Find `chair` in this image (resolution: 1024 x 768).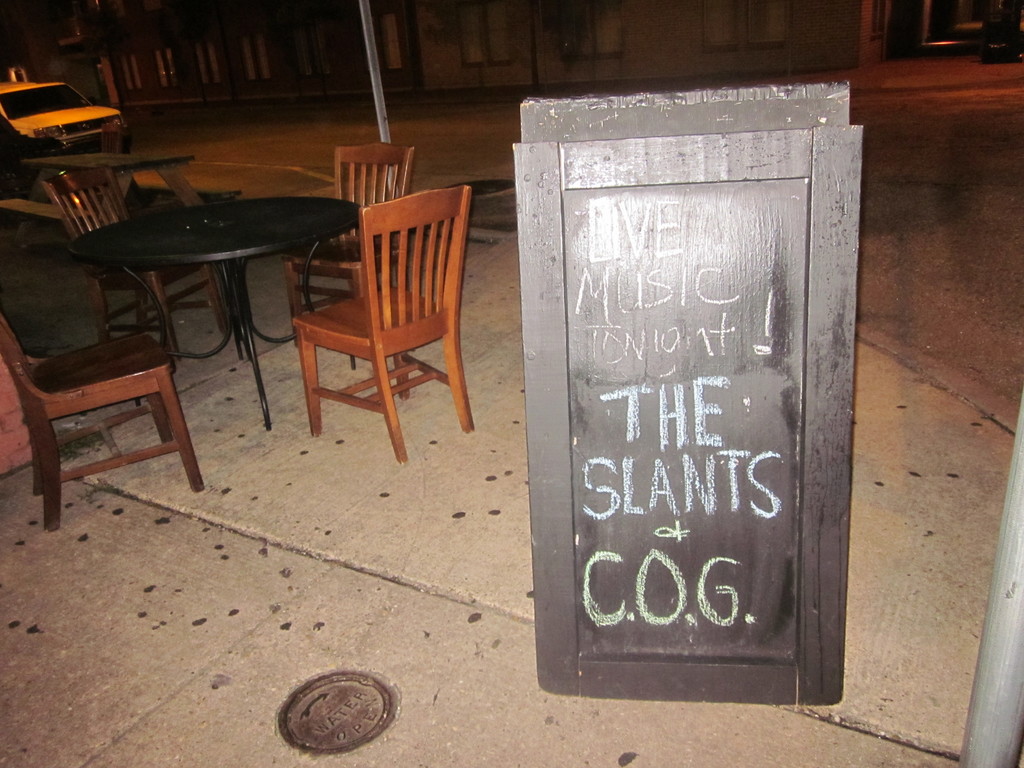
[left=0, top=308, right=205, bottom=529].
